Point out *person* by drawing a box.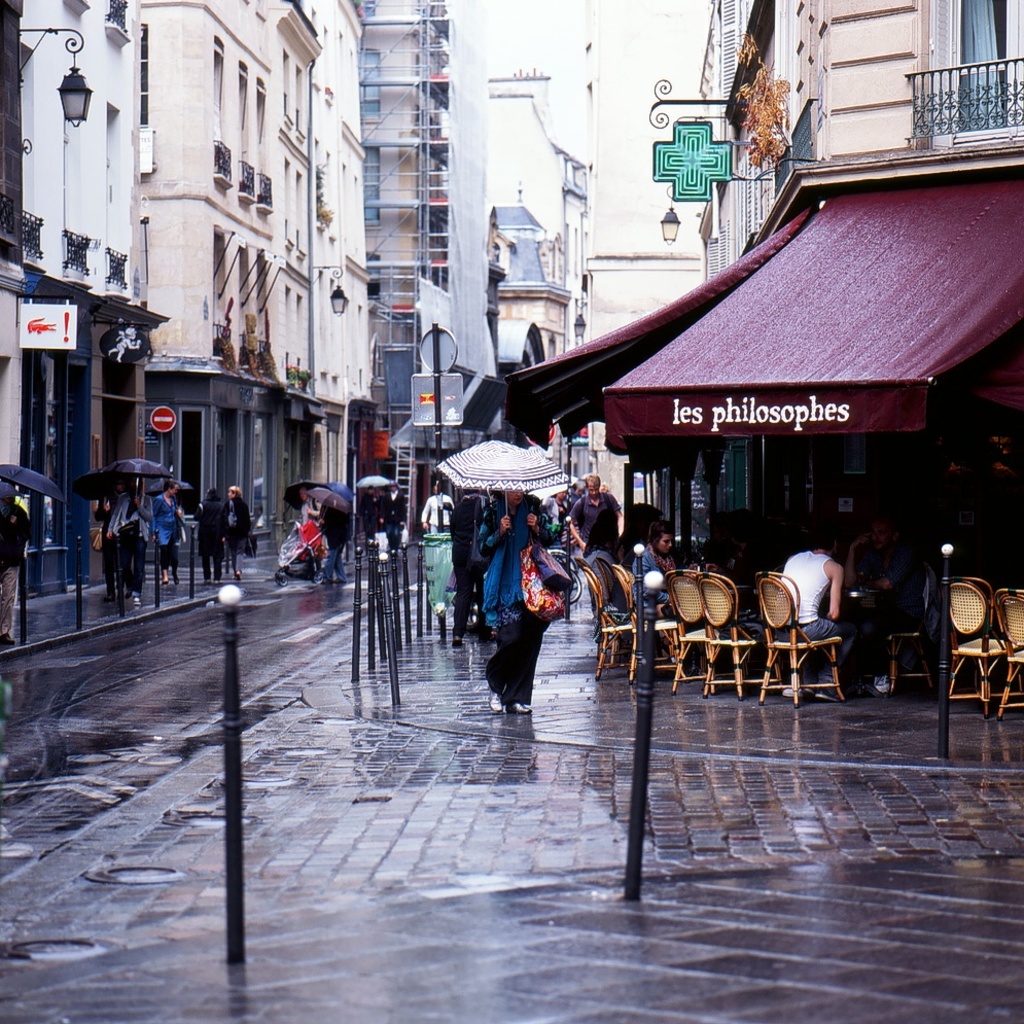
box=[103, 483, 154, 604].
